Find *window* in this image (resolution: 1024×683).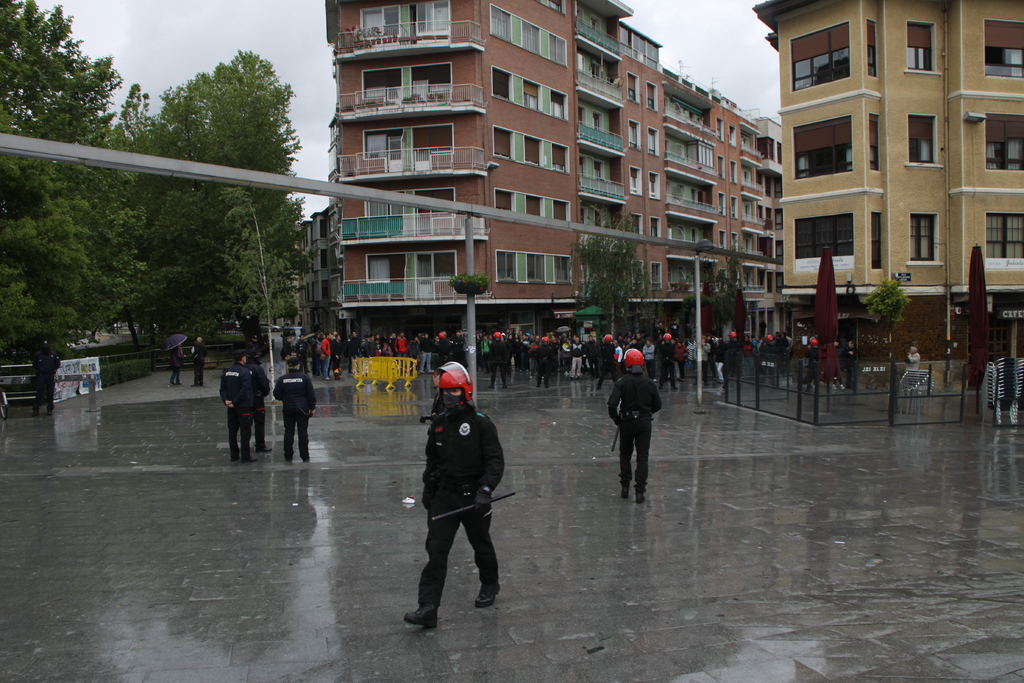
<region>717, 115, 723, 142</region>.
